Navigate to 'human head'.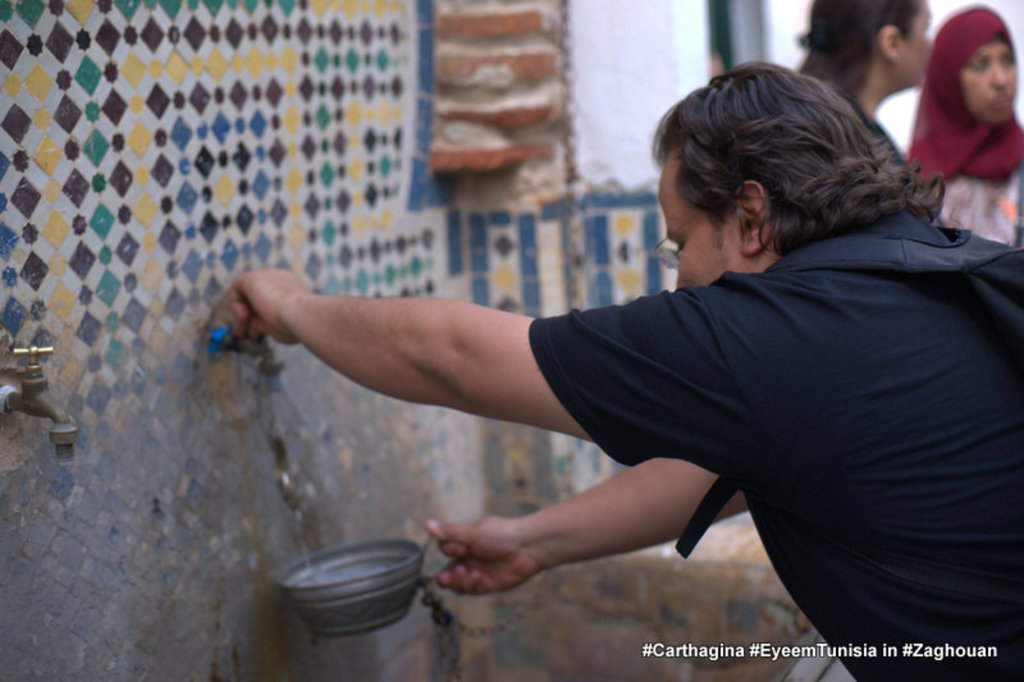
Navigation target: Rect(649, 65, 932, 271).
